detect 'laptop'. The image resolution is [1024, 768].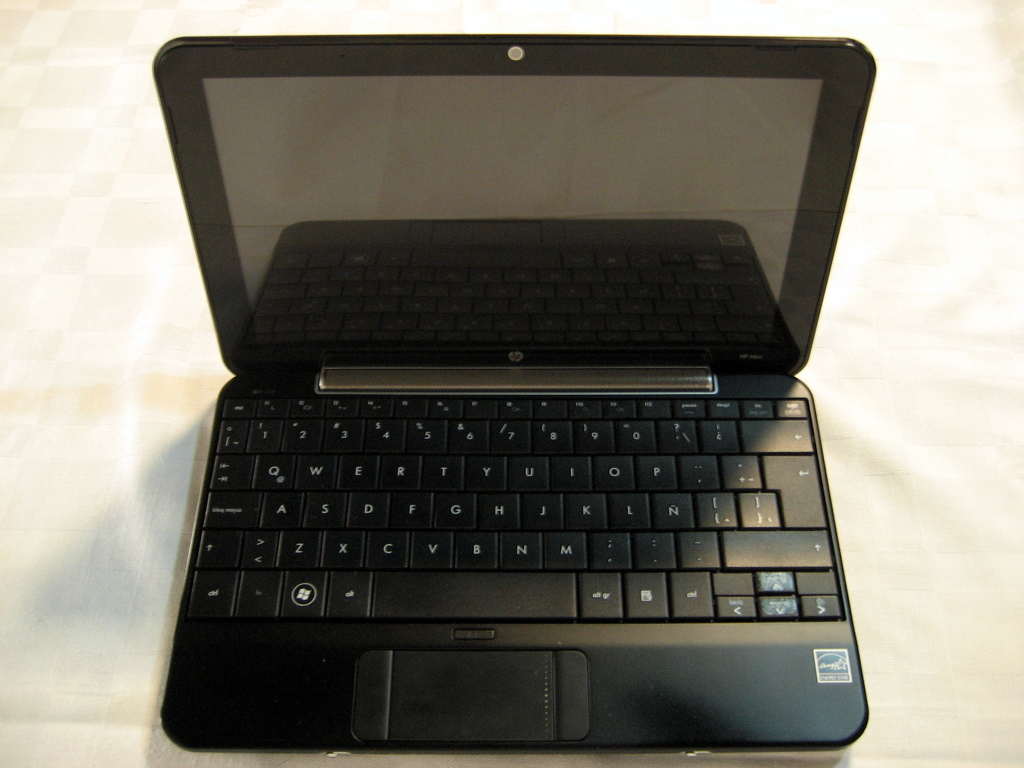
l=142, t=0, r=874, b=766.
